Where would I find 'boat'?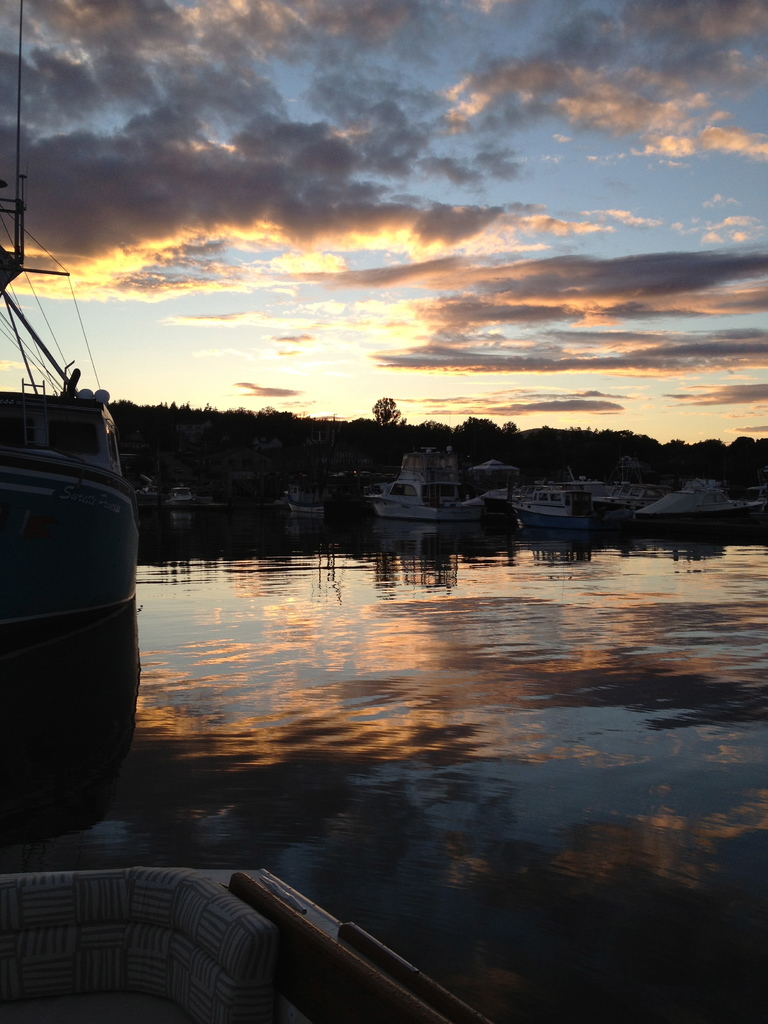
At Rect(371, 477, 458, 526).
